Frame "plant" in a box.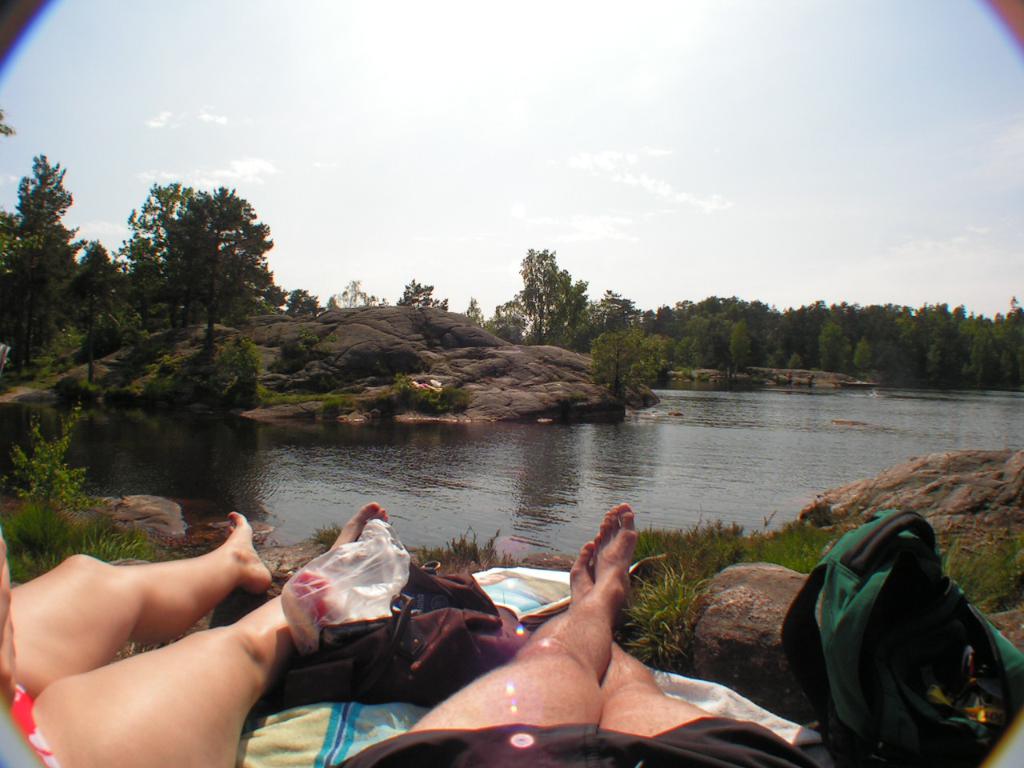
region(613, 501, 845, 667).
